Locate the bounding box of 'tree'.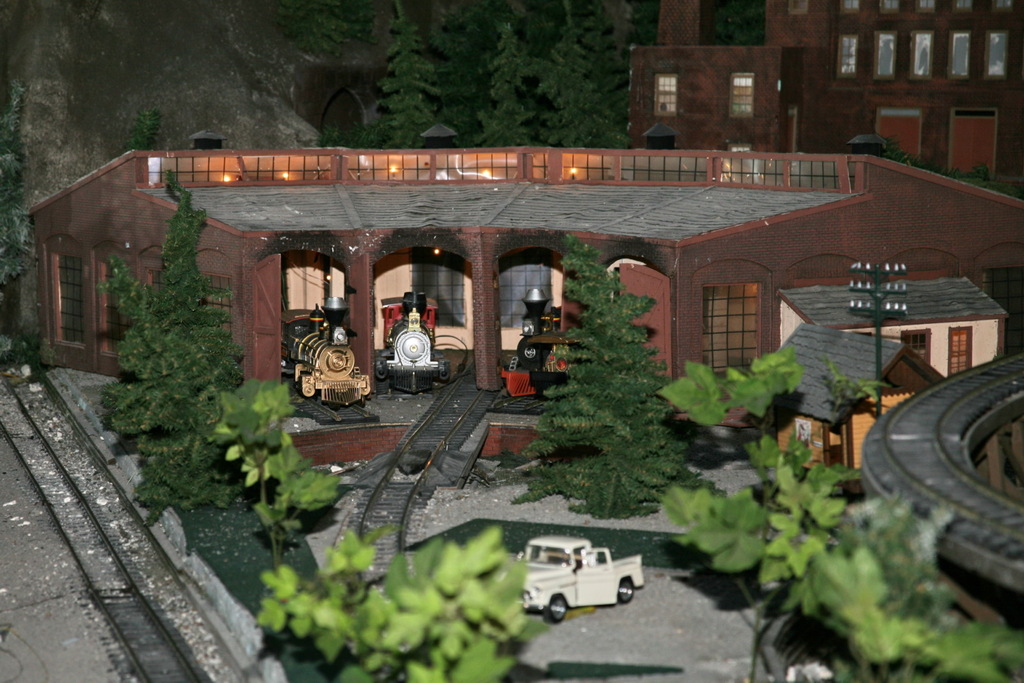
Bounding box: pyautogui.locateOnScreen(213, 377, 552, 682).
